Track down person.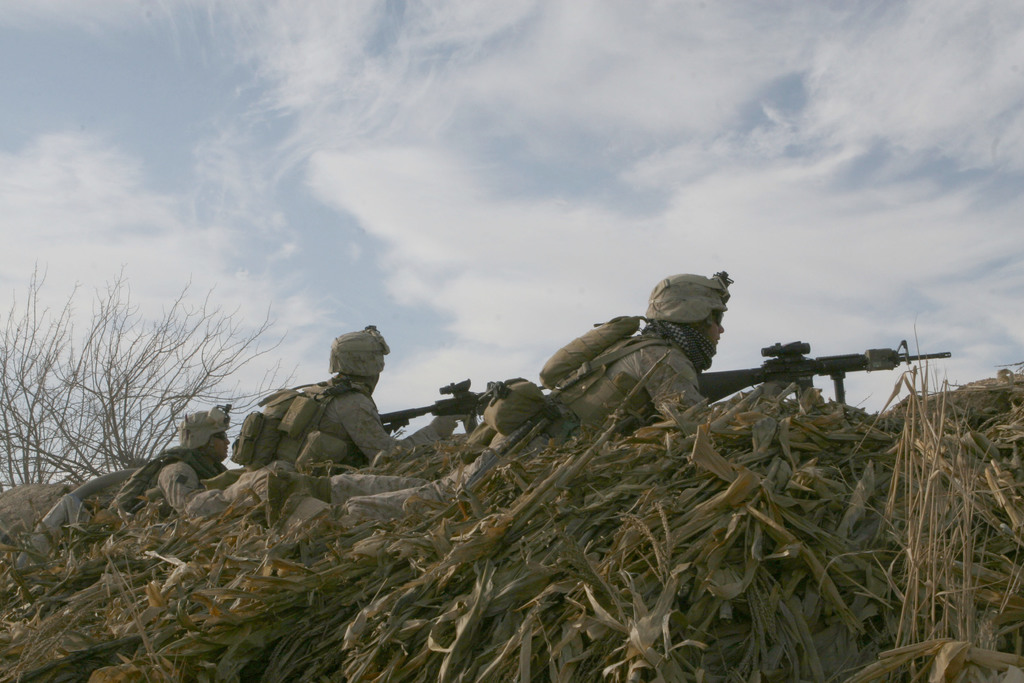
Tracked to region(266, 269, 824, 545).
